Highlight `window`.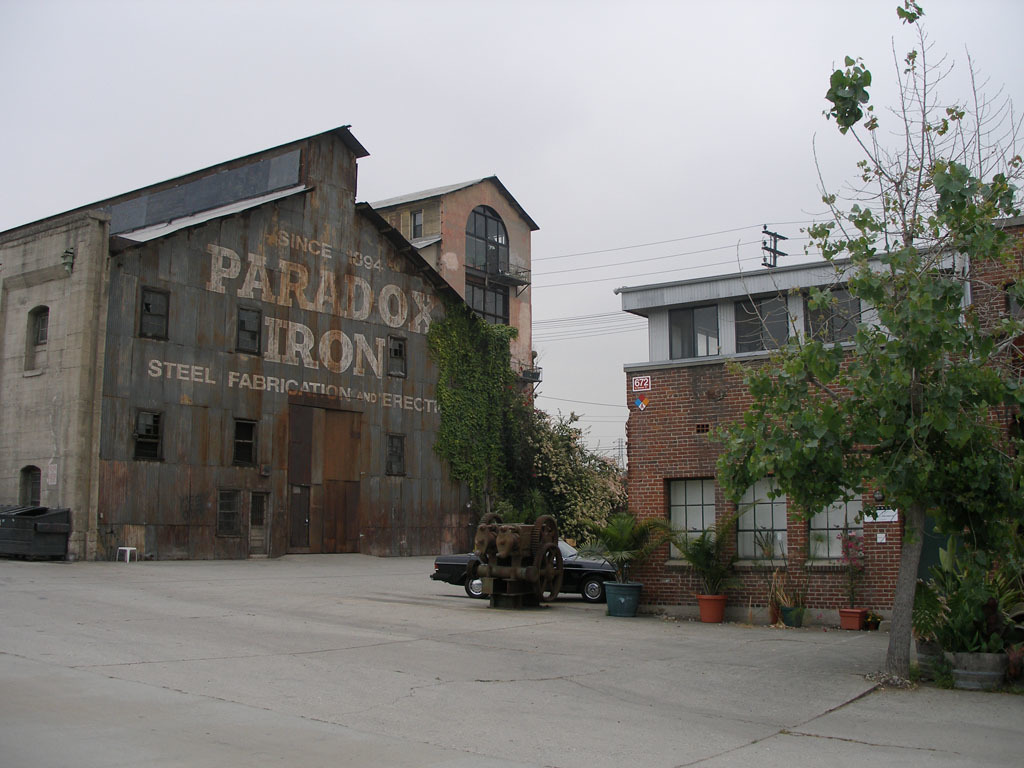
Highlighted region: crop(143, 287, 173, 341).
